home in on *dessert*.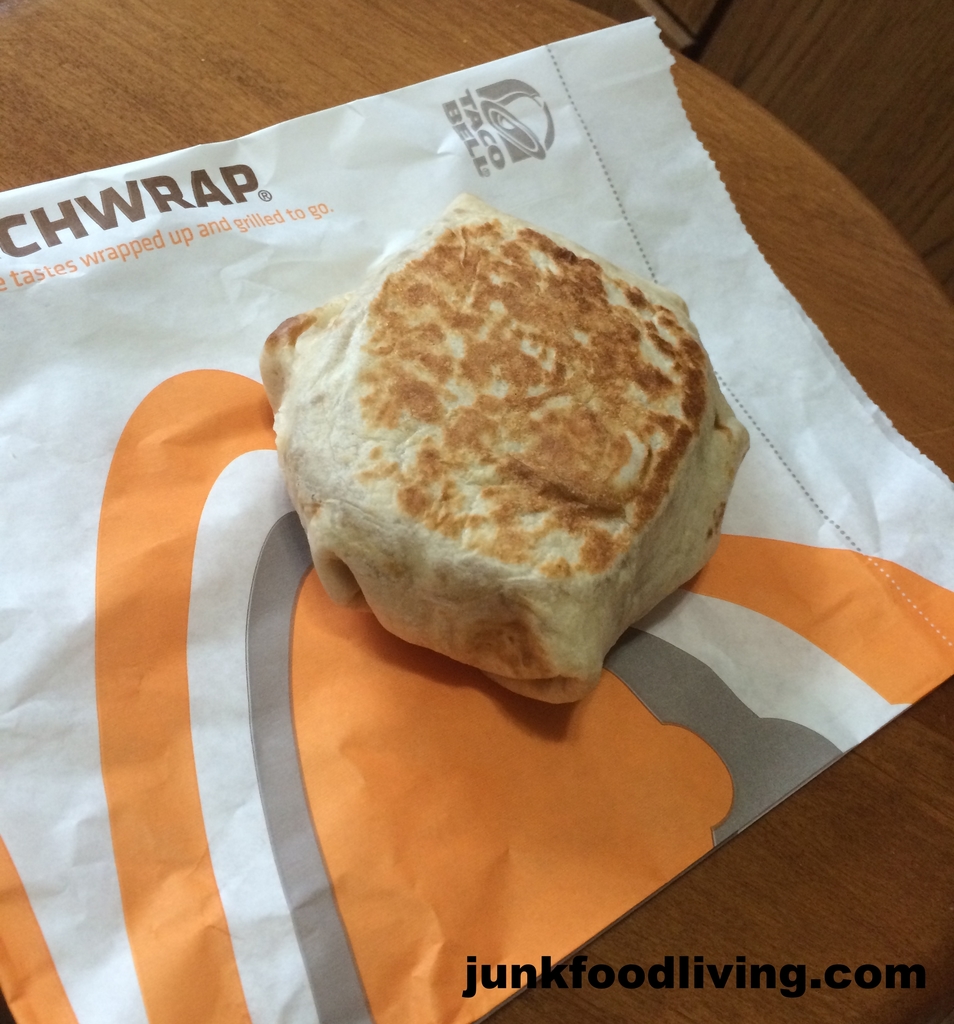
Homed in at x1=248 y1=189 x2=743 y2=733.
